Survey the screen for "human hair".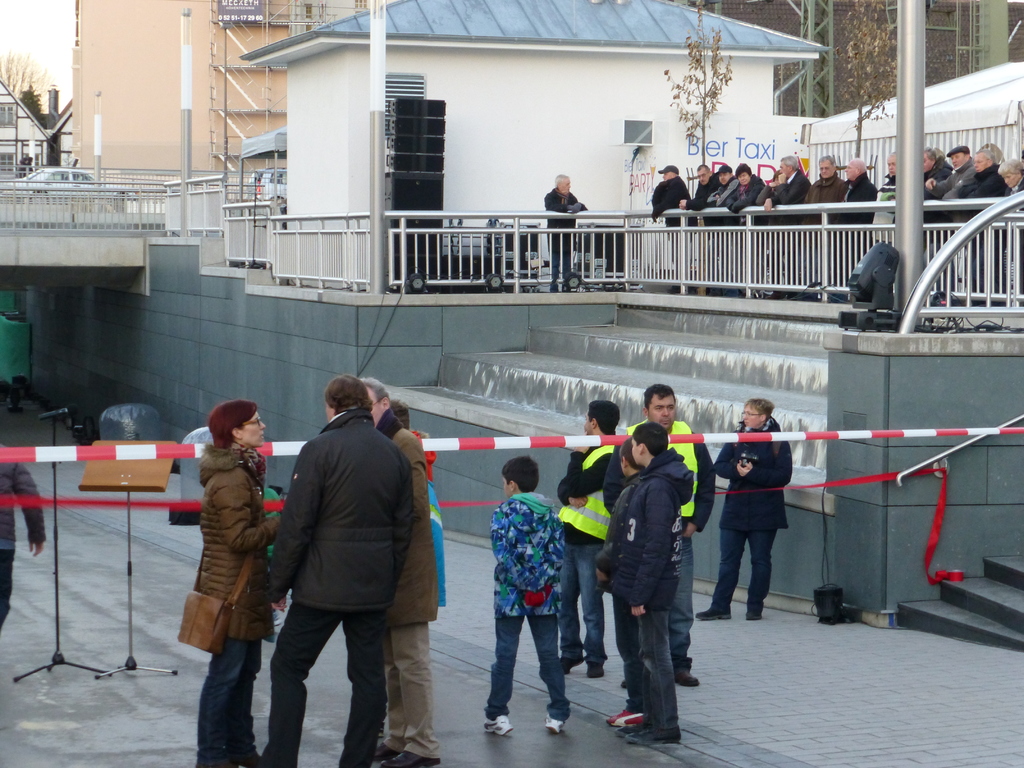
Survey found: 822/154/836/173.
